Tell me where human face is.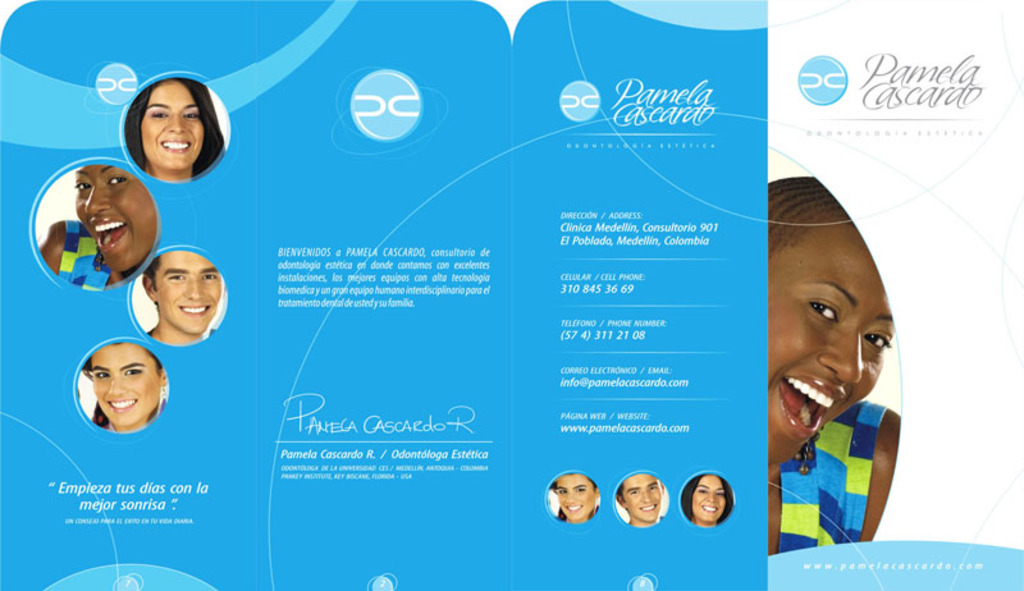
human face is at box(79, 161, 155, 265).
